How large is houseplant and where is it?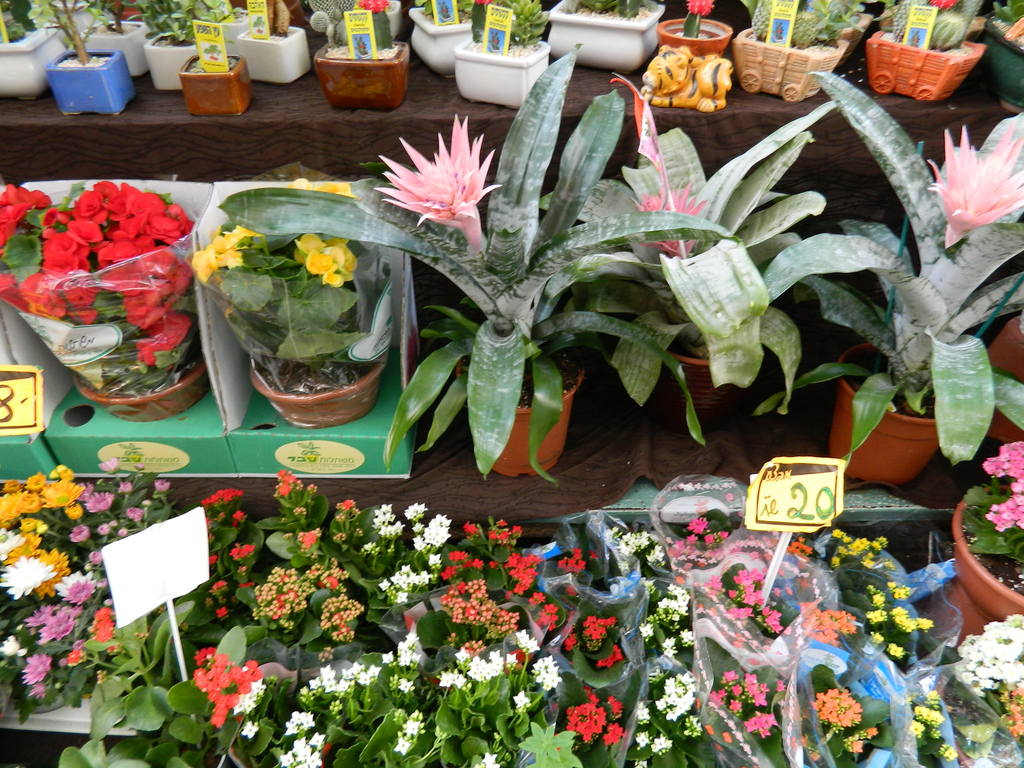
Bounding box: 1,3,72,93.
